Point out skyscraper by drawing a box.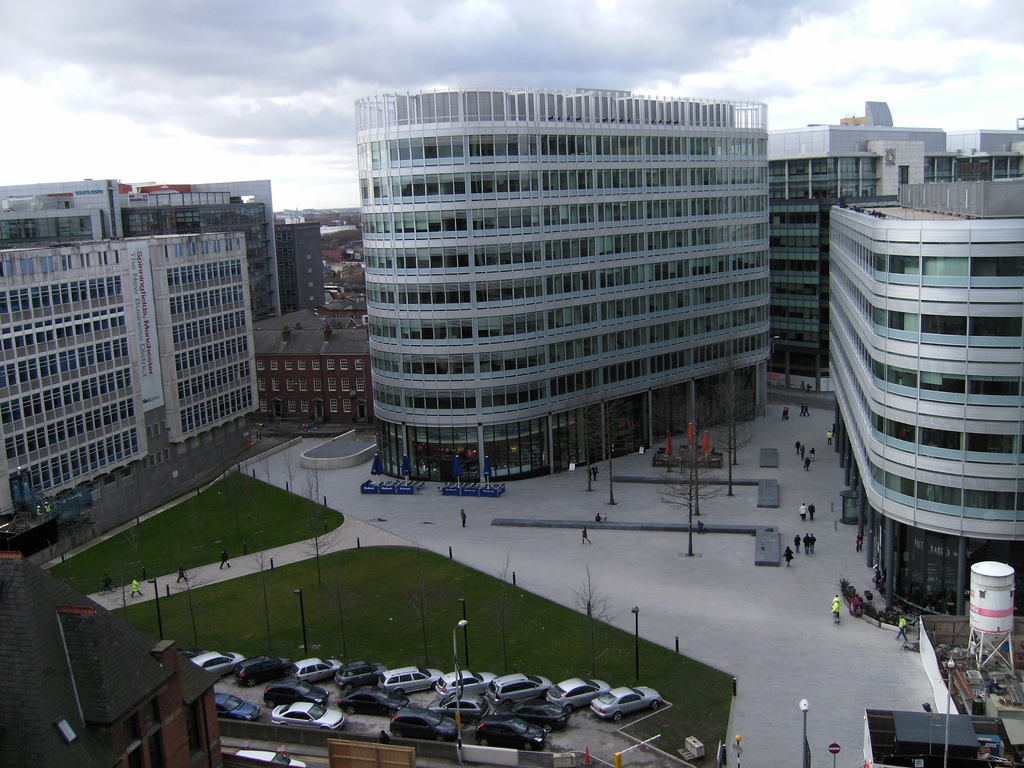
(x1=353, y1=85, x2=771, y2=487).
